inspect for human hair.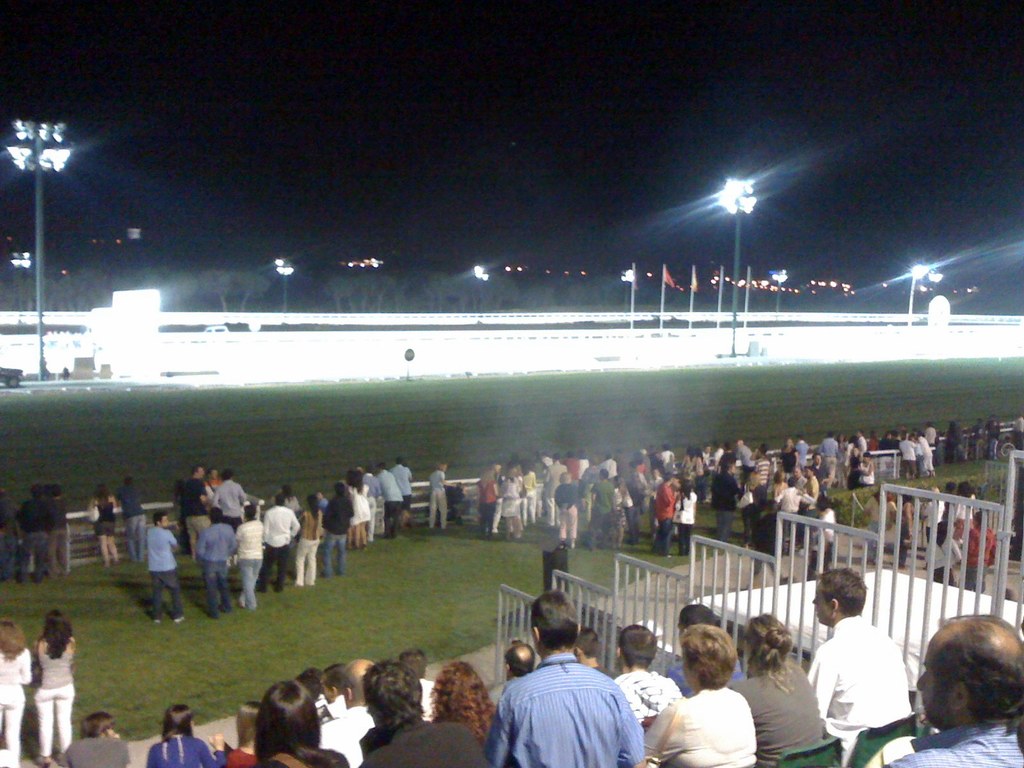
Inspection: select_region(349, 470, 365, 495).
